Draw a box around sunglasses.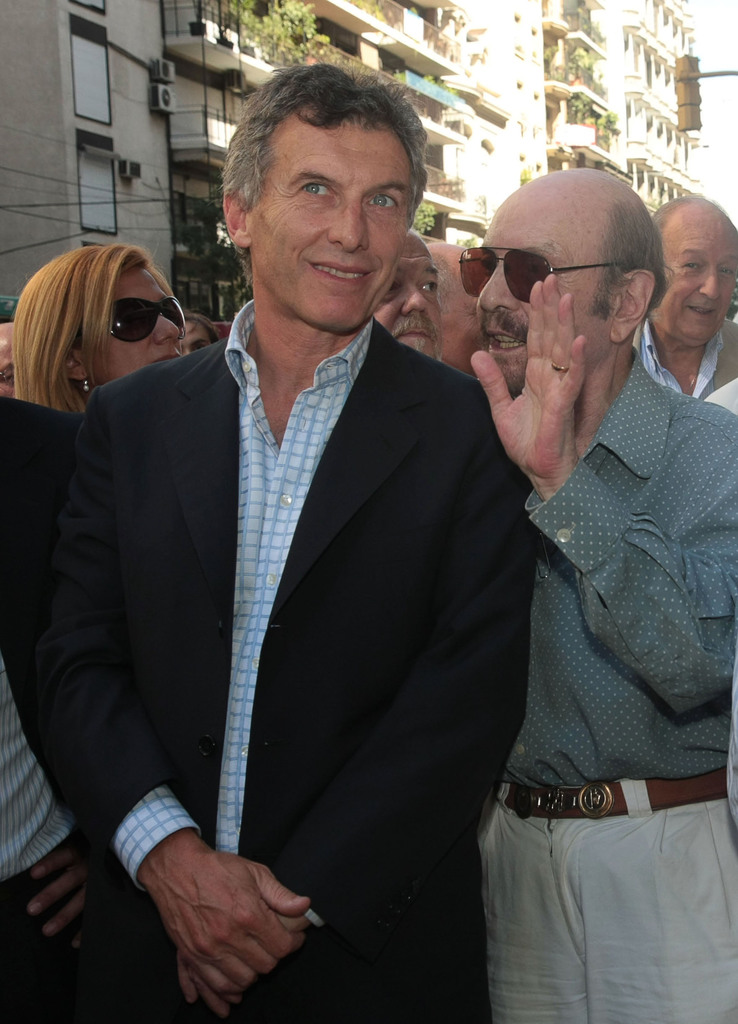
[78, 297, 186, 342].
